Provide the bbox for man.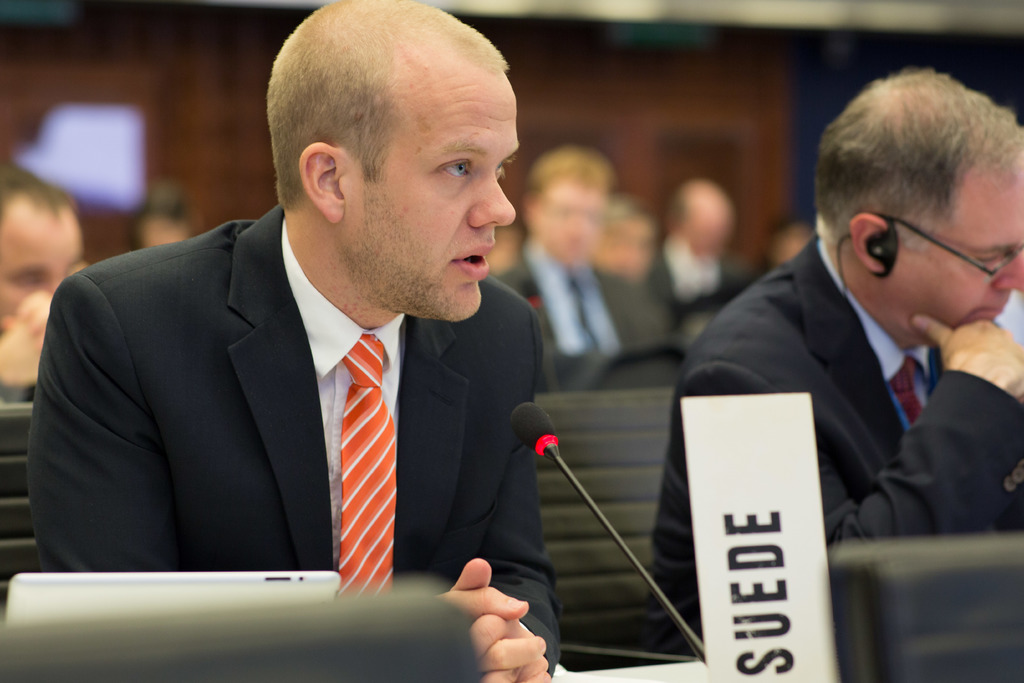
x1=767 y1=219 x2=817 y2=269.
